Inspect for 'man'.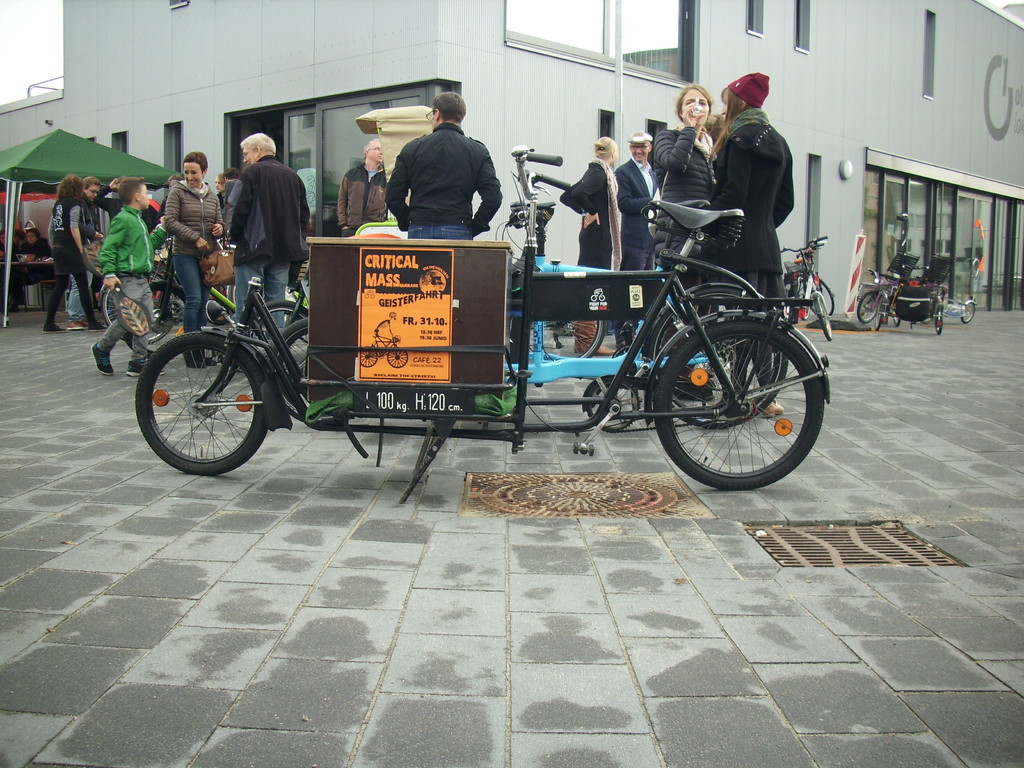
Inspection: [left=616, top=134, right=664, bottom=339].
